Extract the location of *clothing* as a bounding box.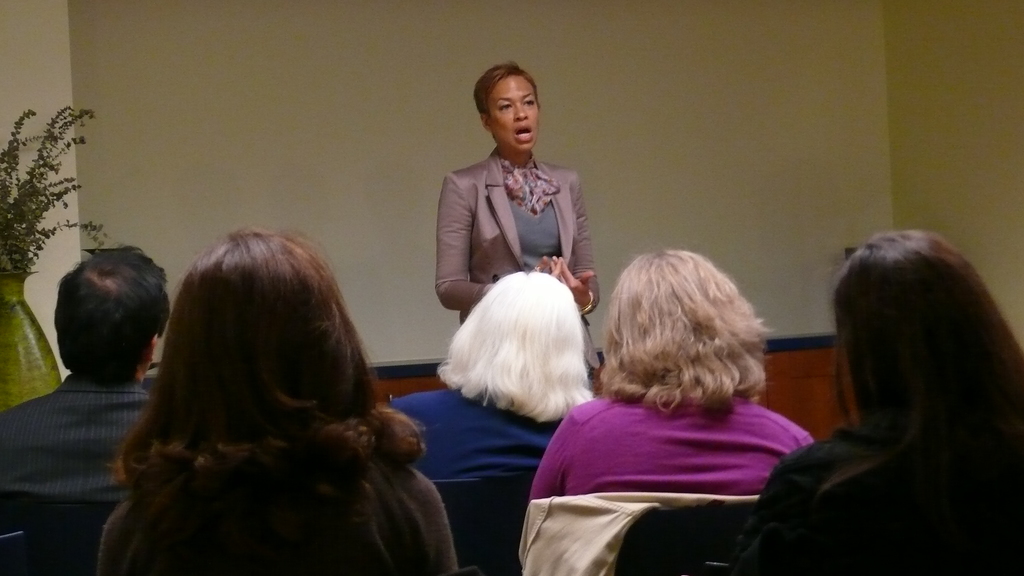
rect(386, 387, 561, 480).
